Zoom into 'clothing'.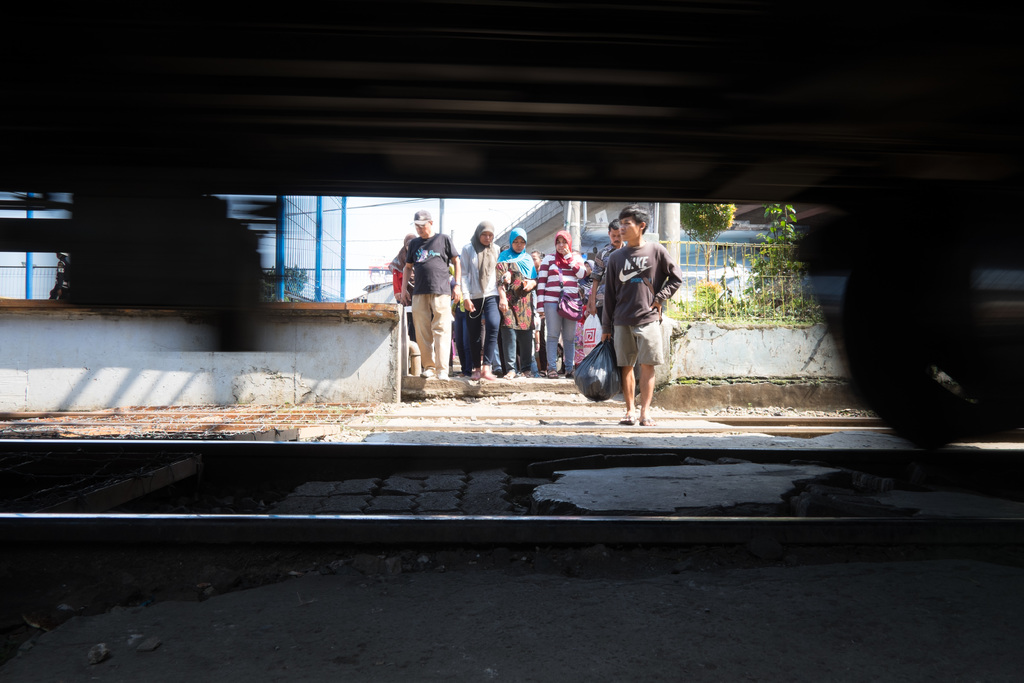
Zoom target: locate(401, 231, 456, 374).
